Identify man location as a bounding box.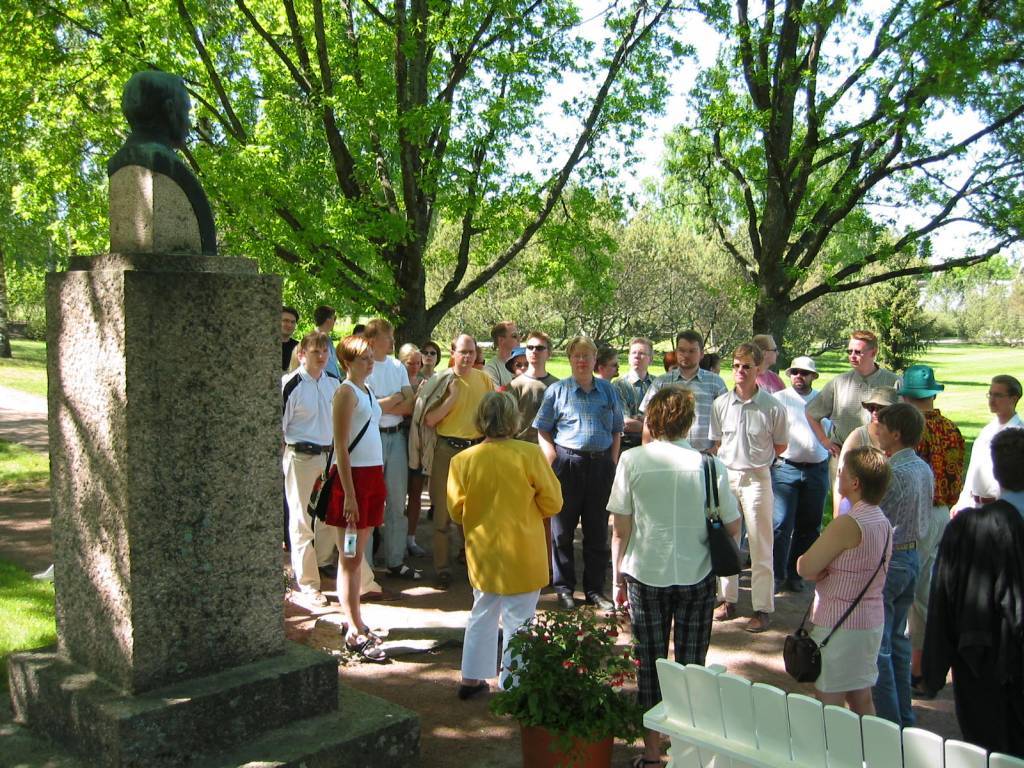
Rect(946, 376, 1023, 516).
